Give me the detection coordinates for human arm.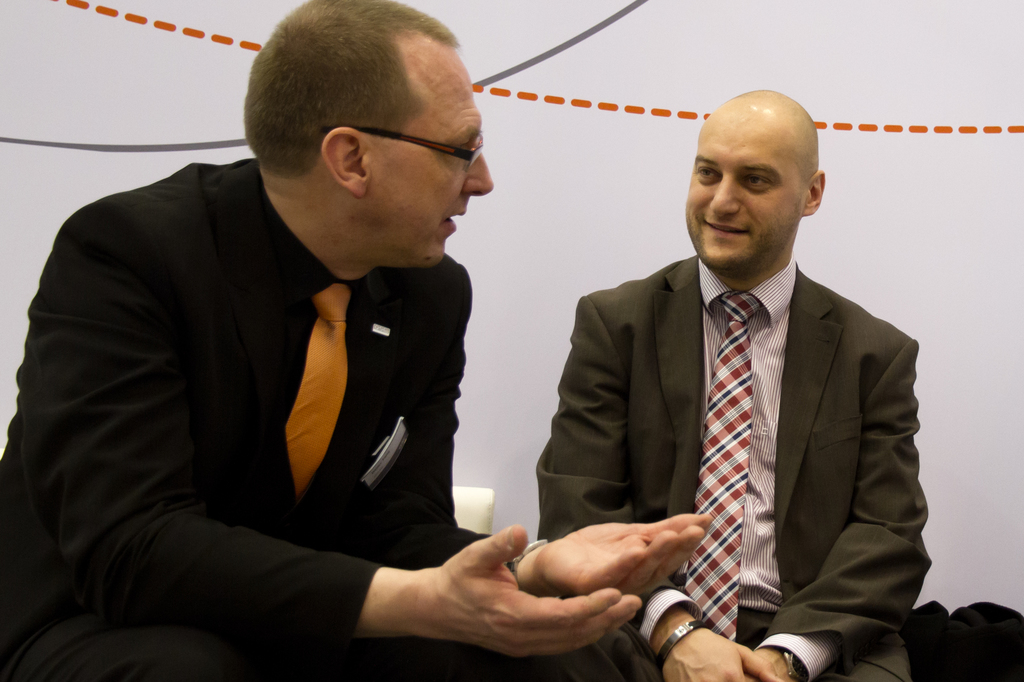
bbox=[33, 216, 645, 674].
